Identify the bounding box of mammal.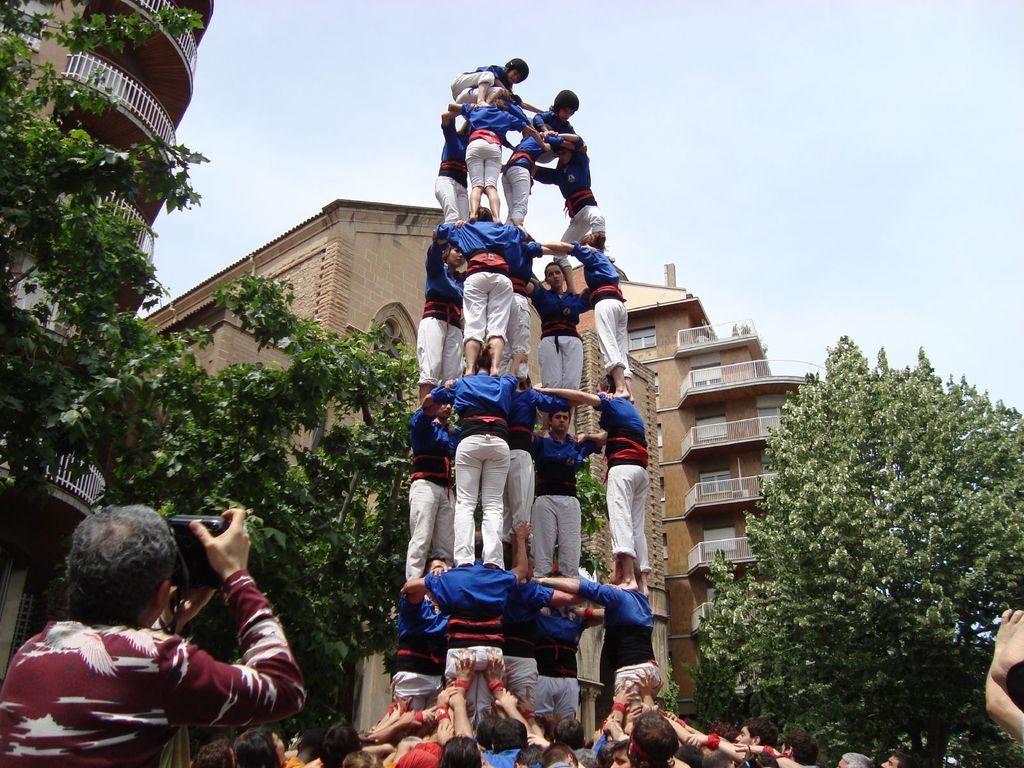
Rect(527, 397, 609, 590).
